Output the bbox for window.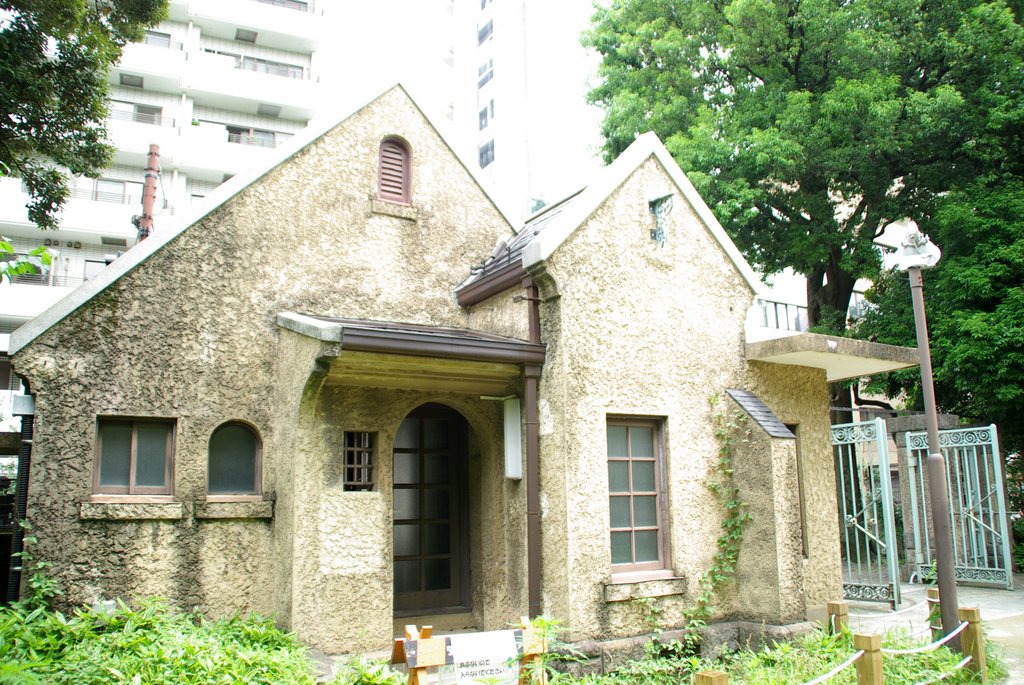
box(93, 420, 178, 494).
